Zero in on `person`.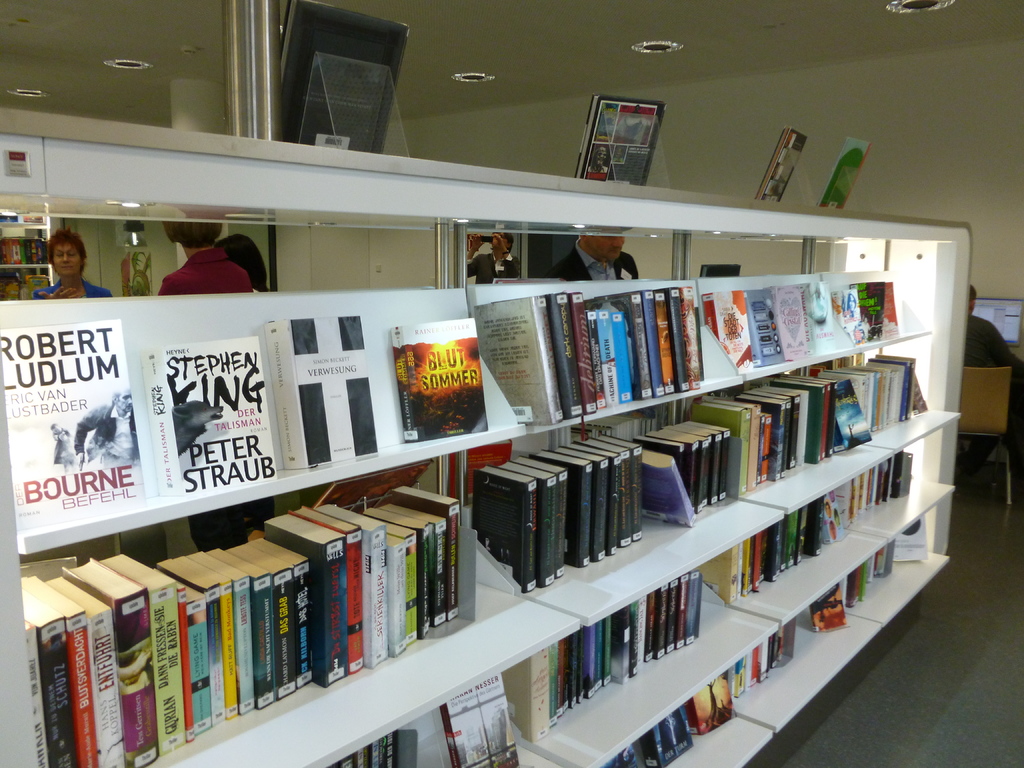
Zeroed in: detection(51, 420, 80, 476).
